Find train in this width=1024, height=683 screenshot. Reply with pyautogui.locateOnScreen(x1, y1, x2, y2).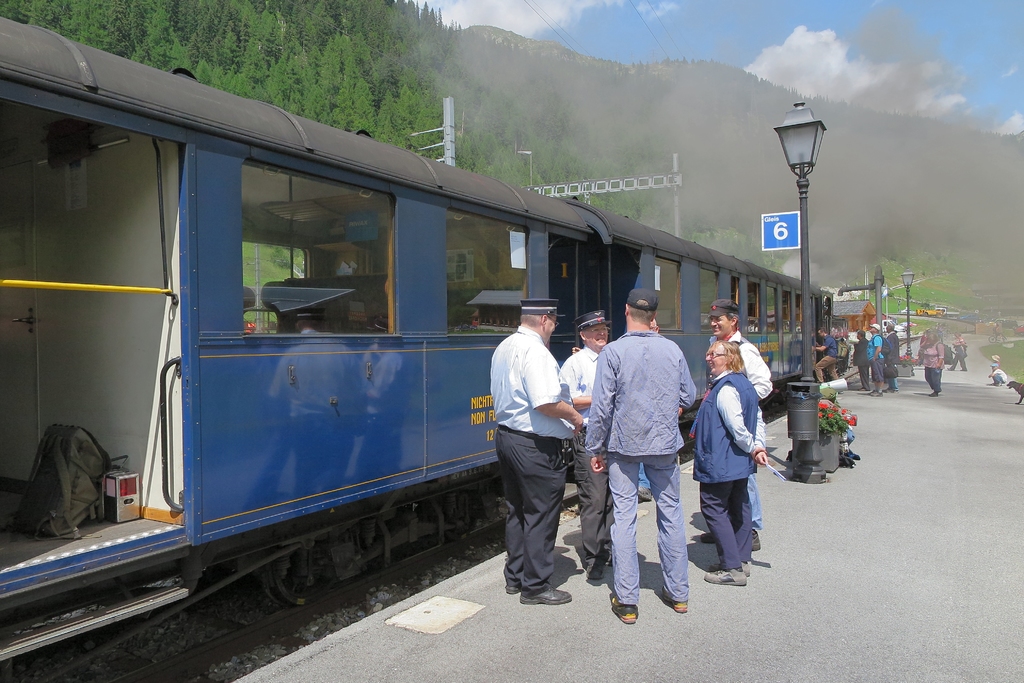
pyautogui.locateOnScreen(0, 16, 857, 682).
